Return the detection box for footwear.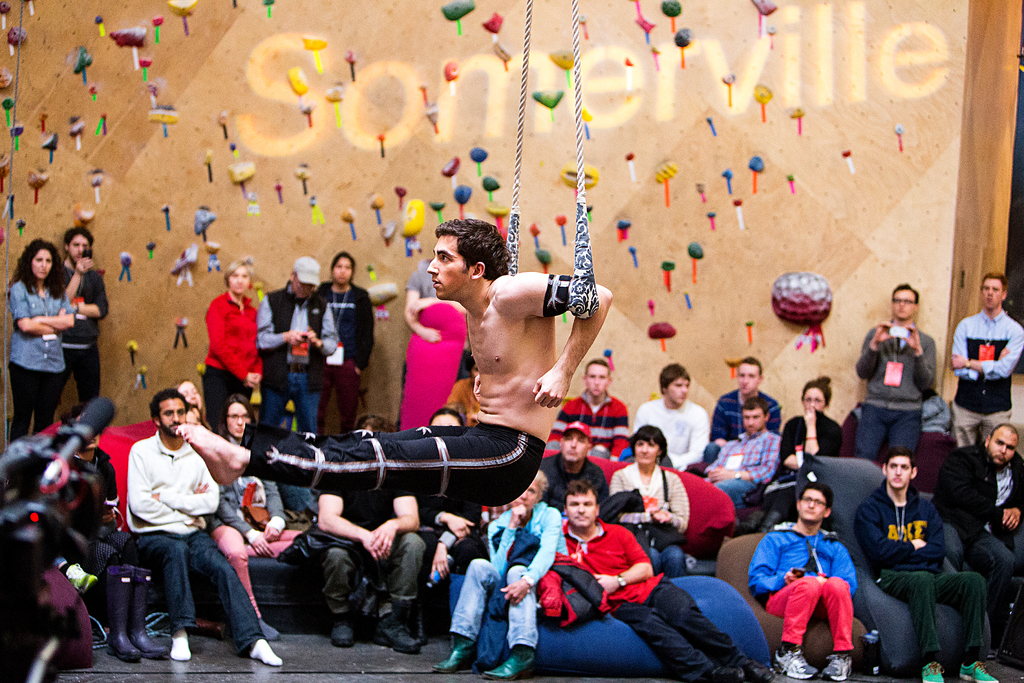
bbox(774, 646, 819, 678).
